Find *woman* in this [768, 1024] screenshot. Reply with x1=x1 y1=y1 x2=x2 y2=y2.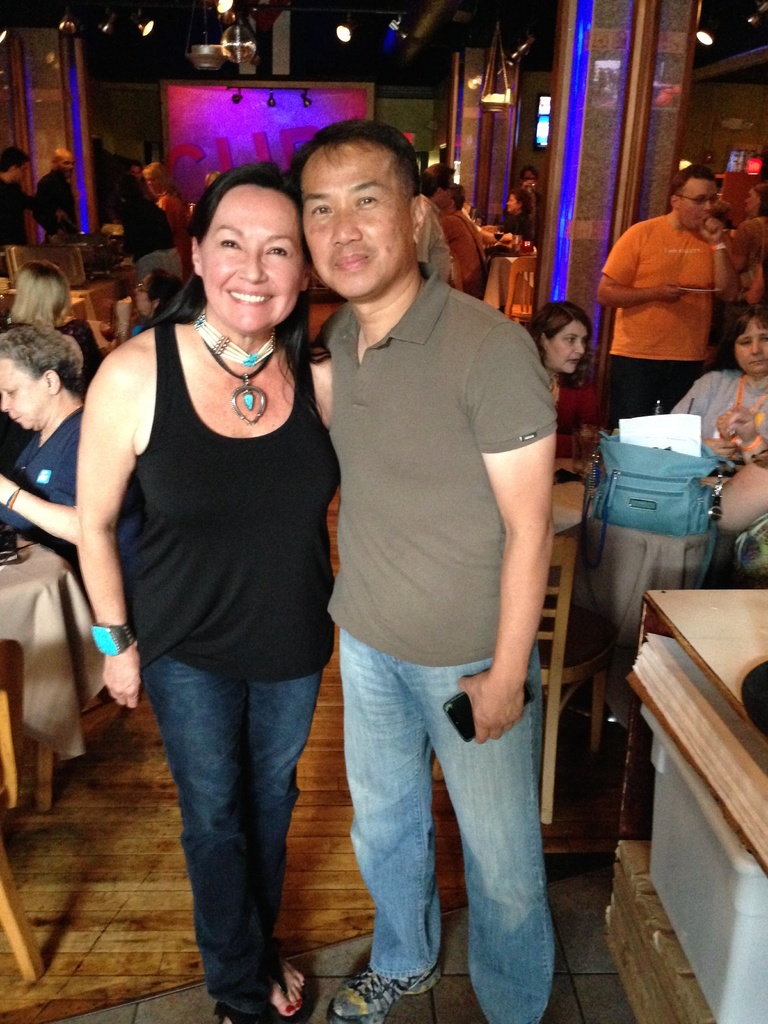
x1=667 y1=296 x2=767 y2=449.
